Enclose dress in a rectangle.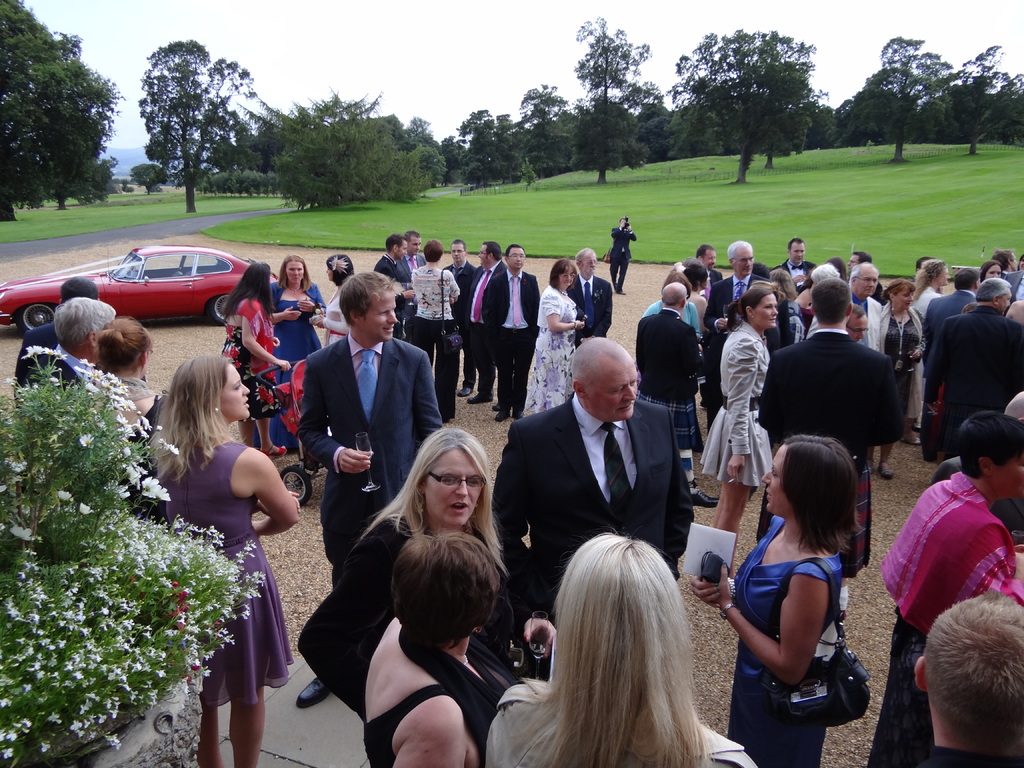
(525, 281, 590, 419).
